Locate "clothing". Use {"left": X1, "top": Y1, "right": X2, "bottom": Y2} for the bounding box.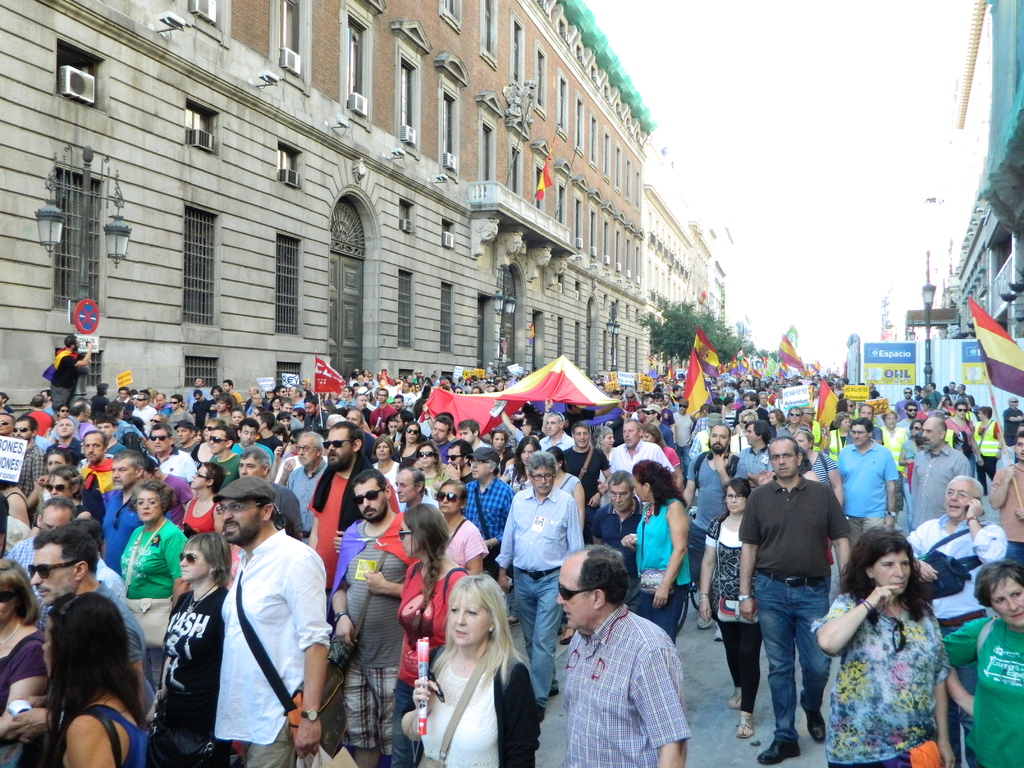
{"left": 738, "top": 476, "right": 857, "bottom": 734}.
